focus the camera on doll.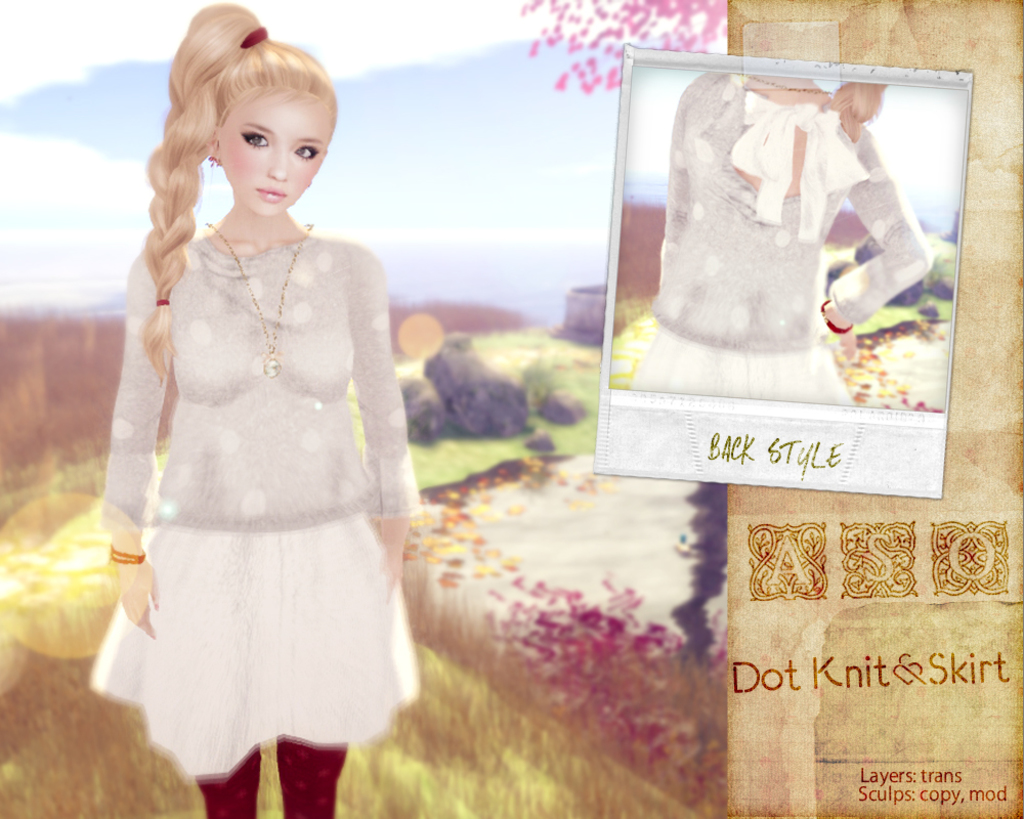
Focus region: 93 10 416 795.
